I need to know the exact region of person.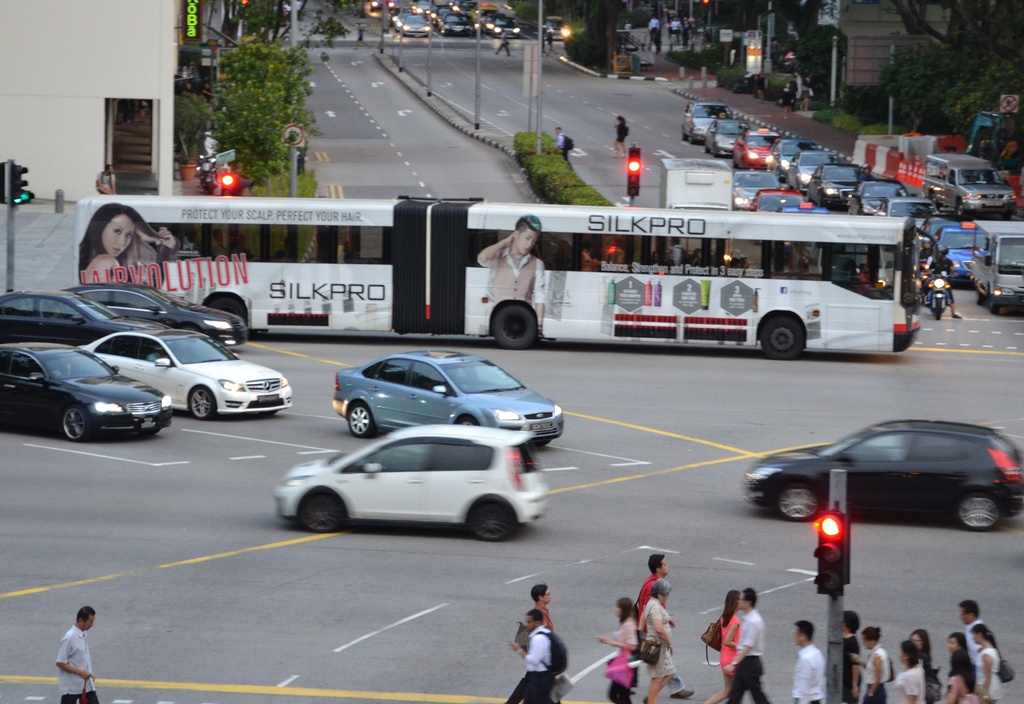
Region: bbox=[729, 585, 772, 703].
